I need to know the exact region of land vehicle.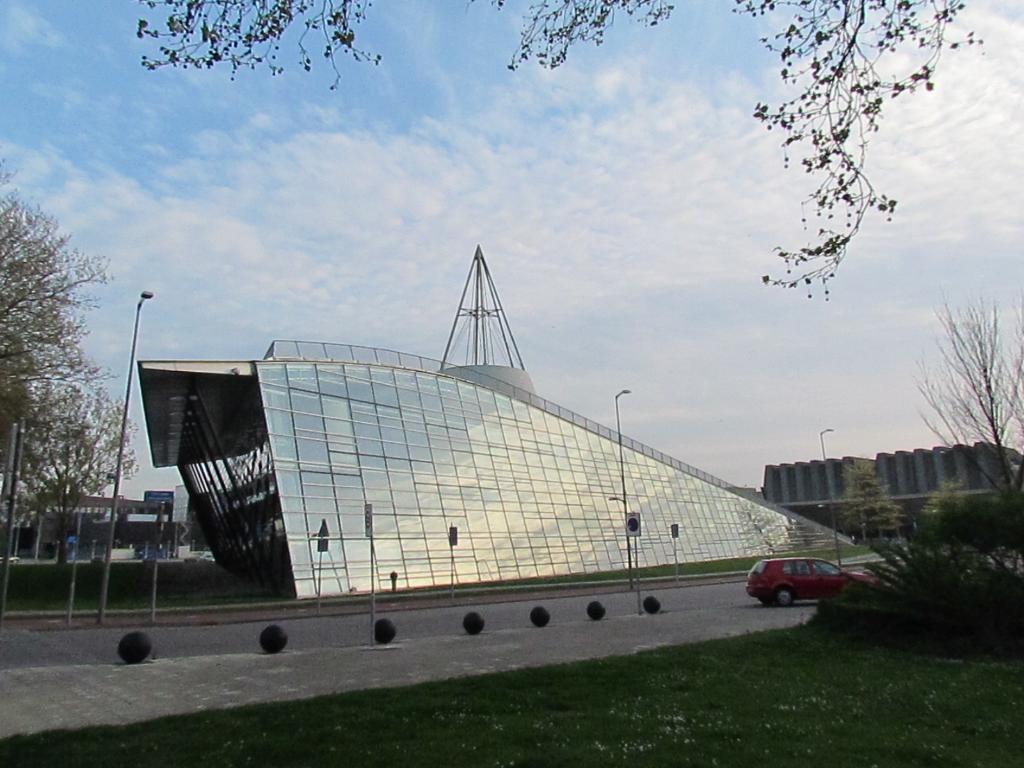
Region: x1=746, y1=554, x2=858, y2=619.
